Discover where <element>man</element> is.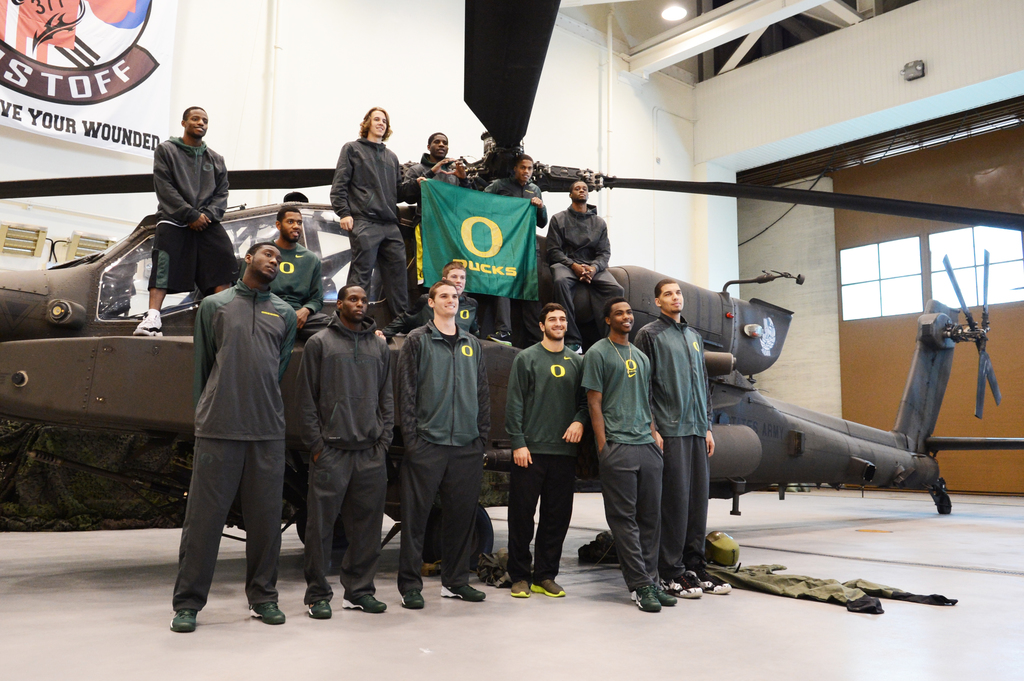
Discovered at 644 277 734 604.
